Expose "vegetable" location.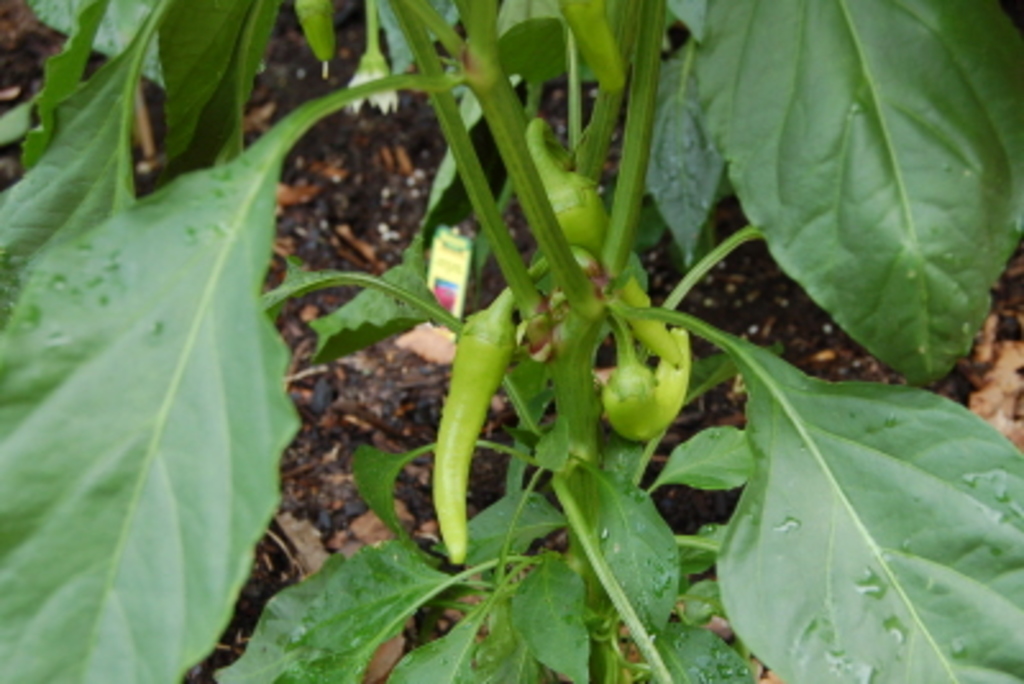
Exposed at select_region(525, 120, 686, 366).
